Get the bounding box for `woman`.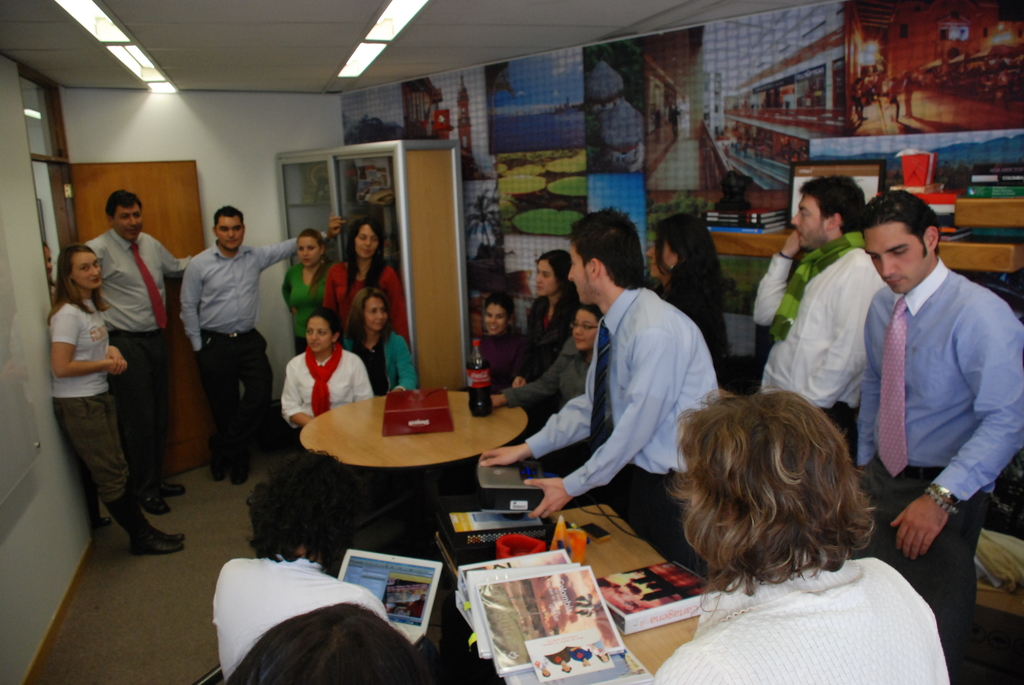
box(329, 214, 410, 353).
